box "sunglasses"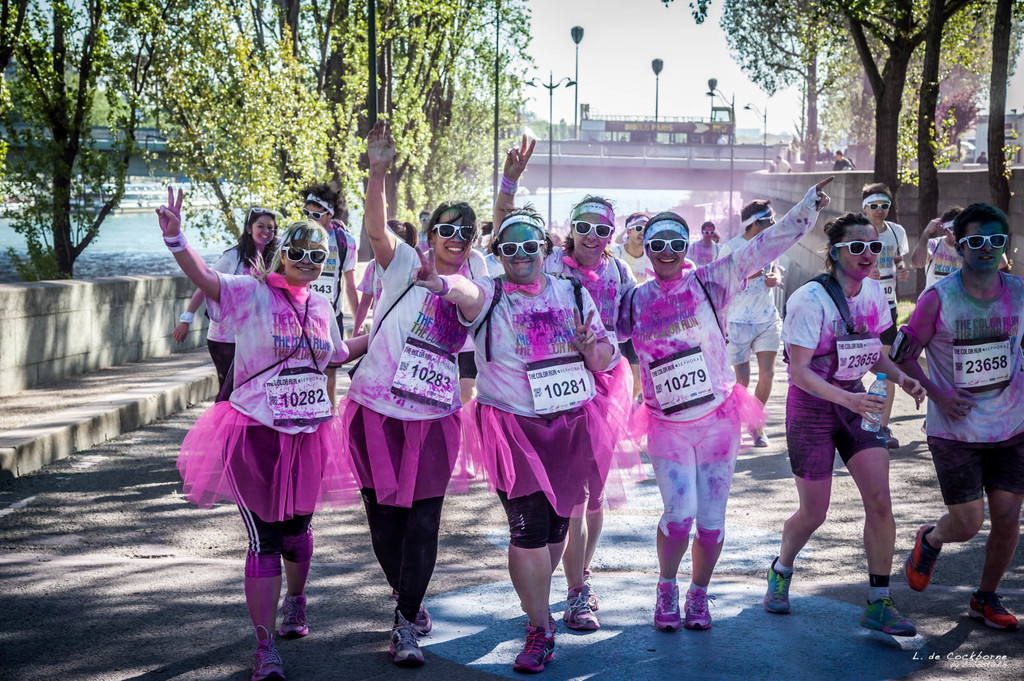
x1=432 y1=223 x2=478 y2=243
